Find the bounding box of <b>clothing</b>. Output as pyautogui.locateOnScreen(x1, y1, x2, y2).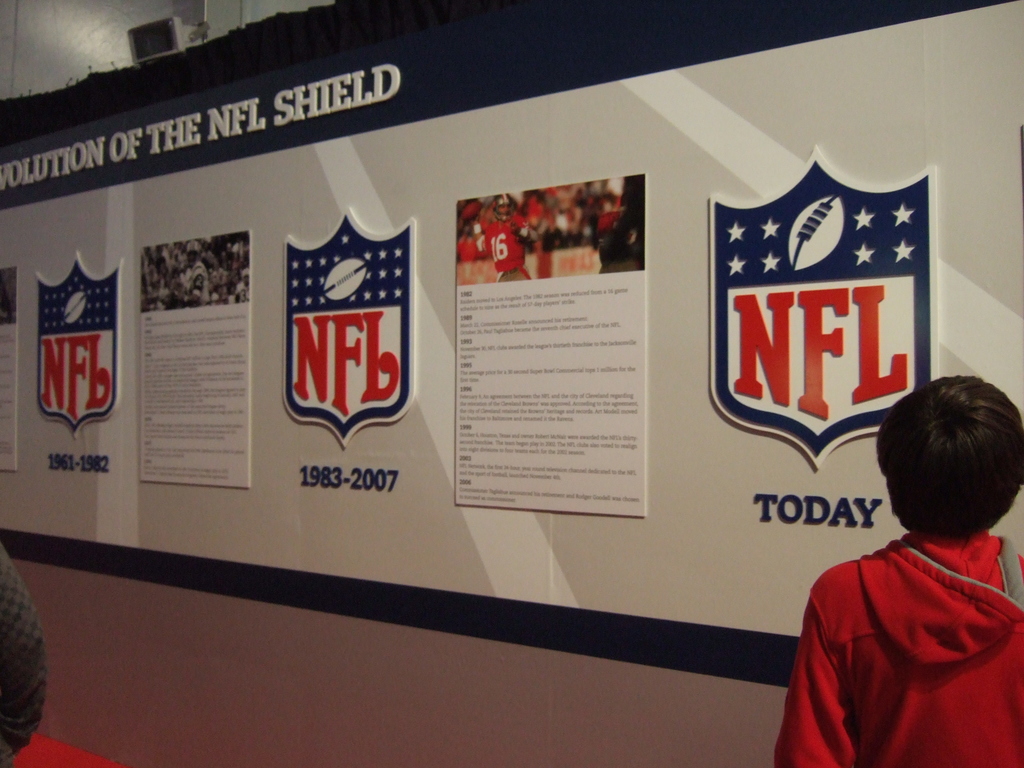
pyautogui.locateOnScreen(486, 212, 533, 281).
